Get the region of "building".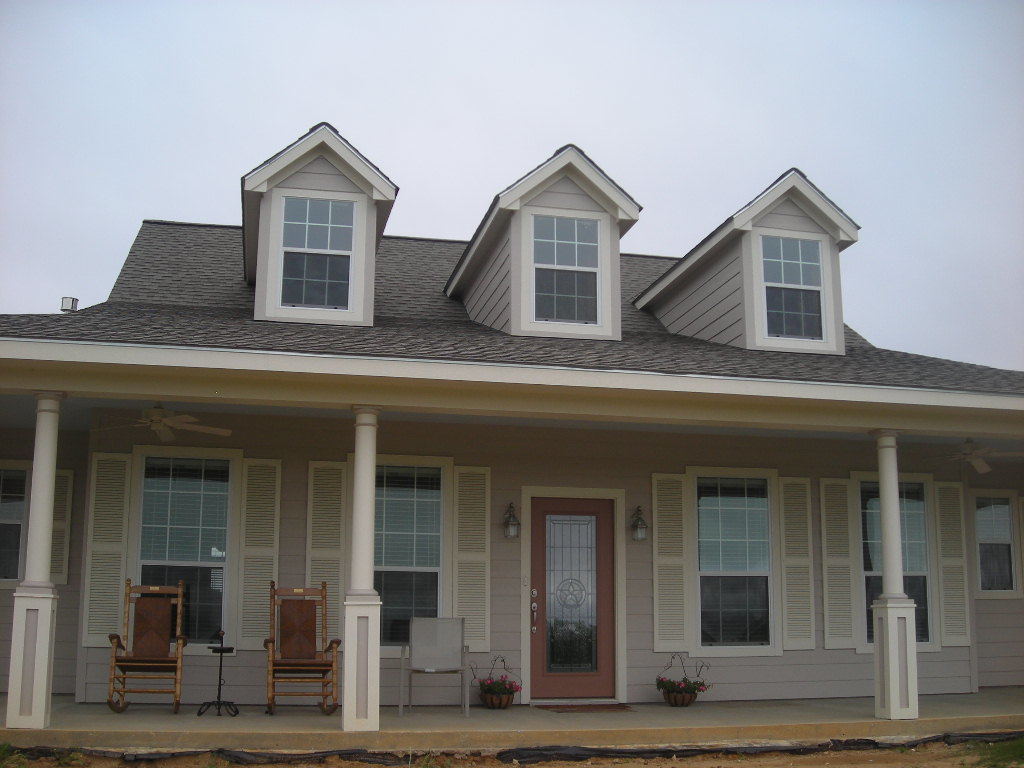
0:120:1023:761.
